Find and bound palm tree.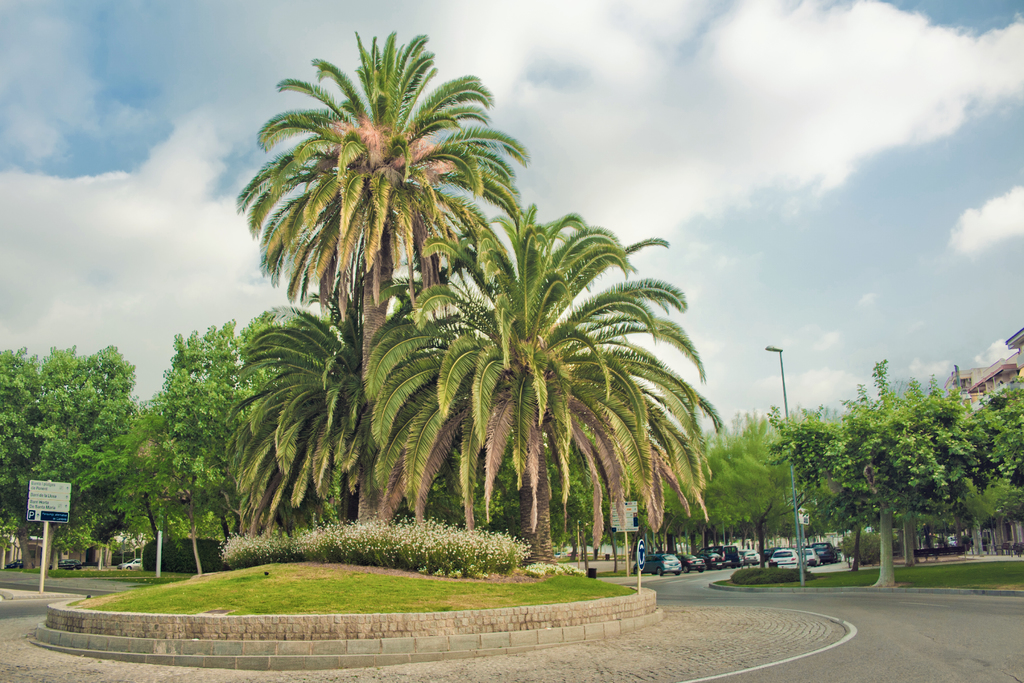
Bound: crop(461, 233, 625, 607).
